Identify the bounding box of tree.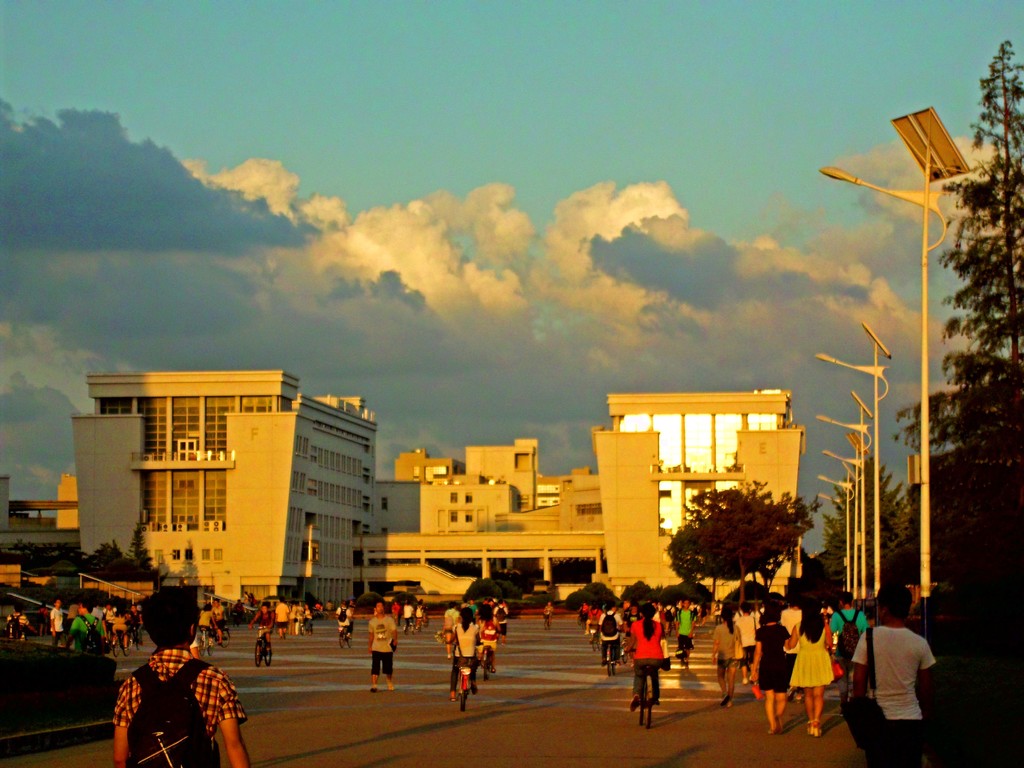
crop(655, 576, 716, 617).
